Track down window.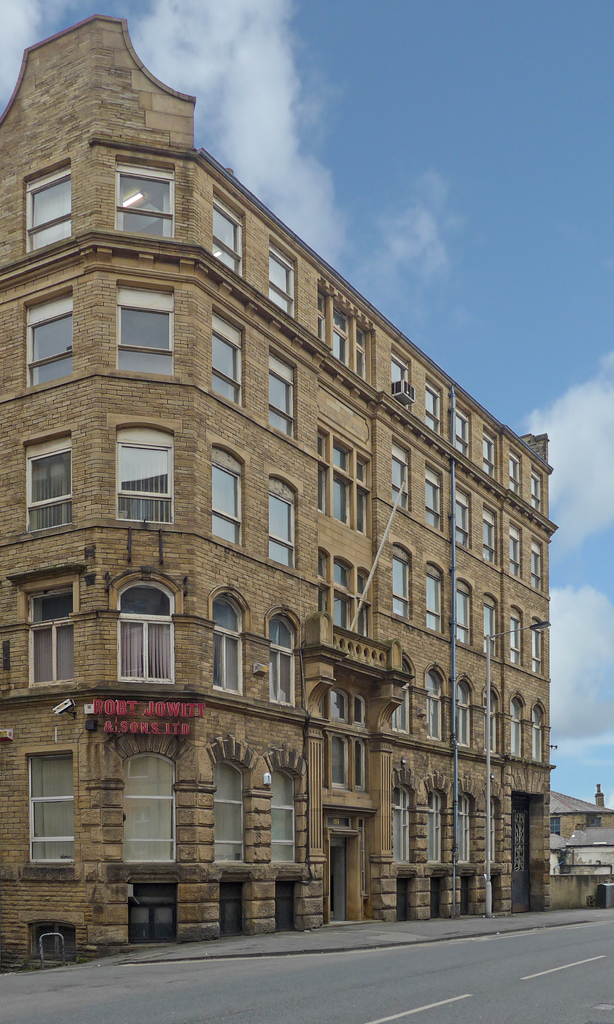
Tracked to box(317, 428, 329, 463).
